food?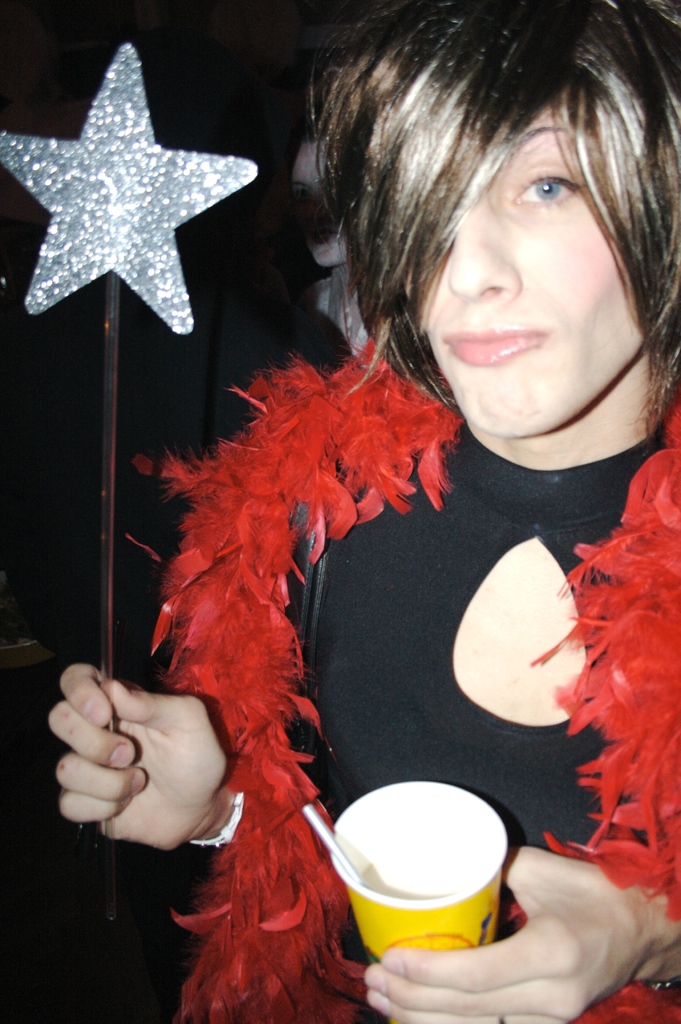
<bbox>368, 854, 471, 896</bbox>
